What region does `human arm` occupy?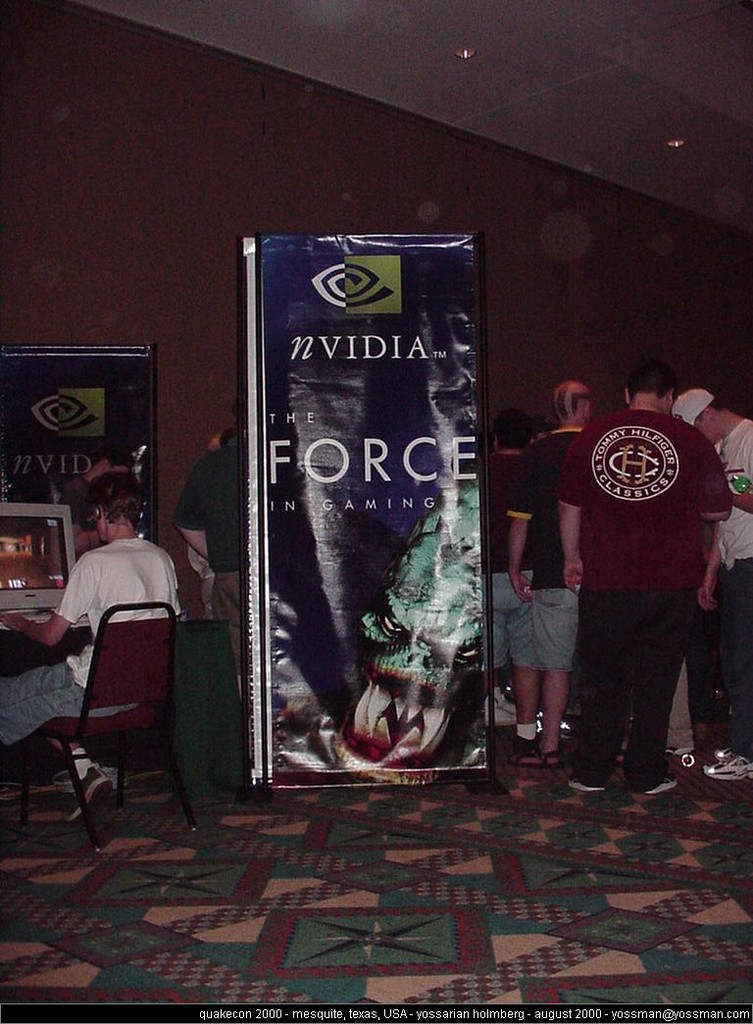
[733,480,752,509].
